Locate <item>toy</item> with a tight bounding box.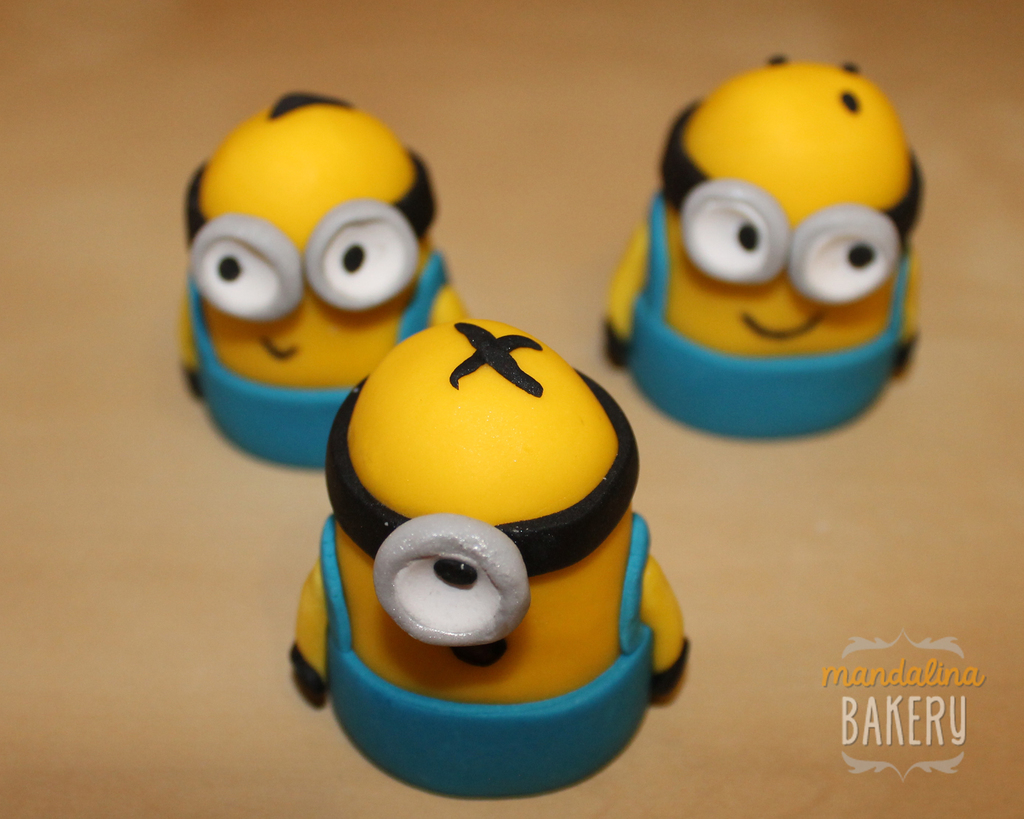
left=286, top=314, right=691, bottom=798.
